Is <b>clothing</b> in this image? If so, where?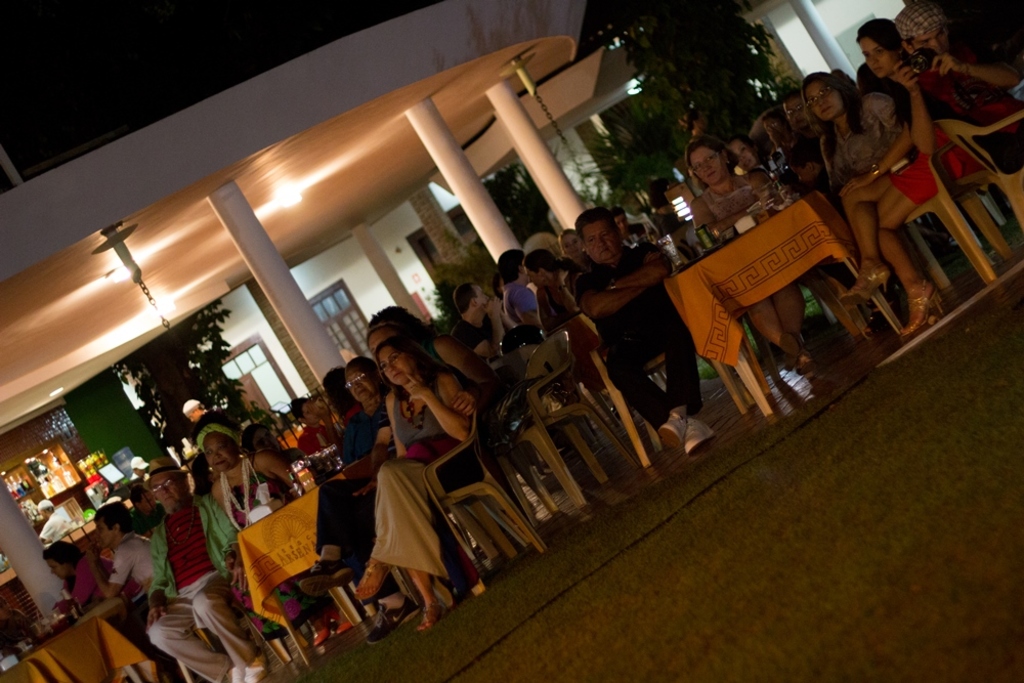
Yes, at rect(130, 476, 138, 480).
